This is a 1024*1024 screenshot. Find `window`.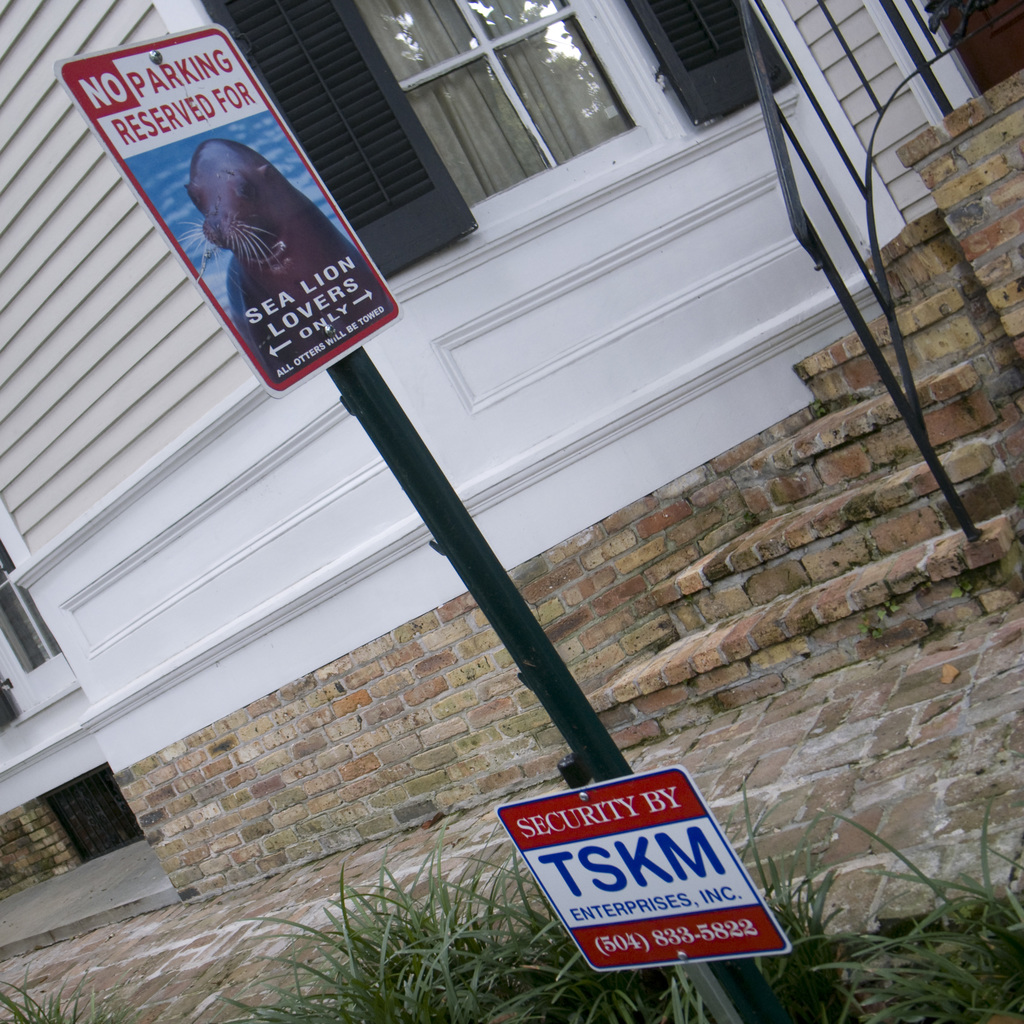
Bounding box: [left=0, top=533, right=65, bottom=694].
